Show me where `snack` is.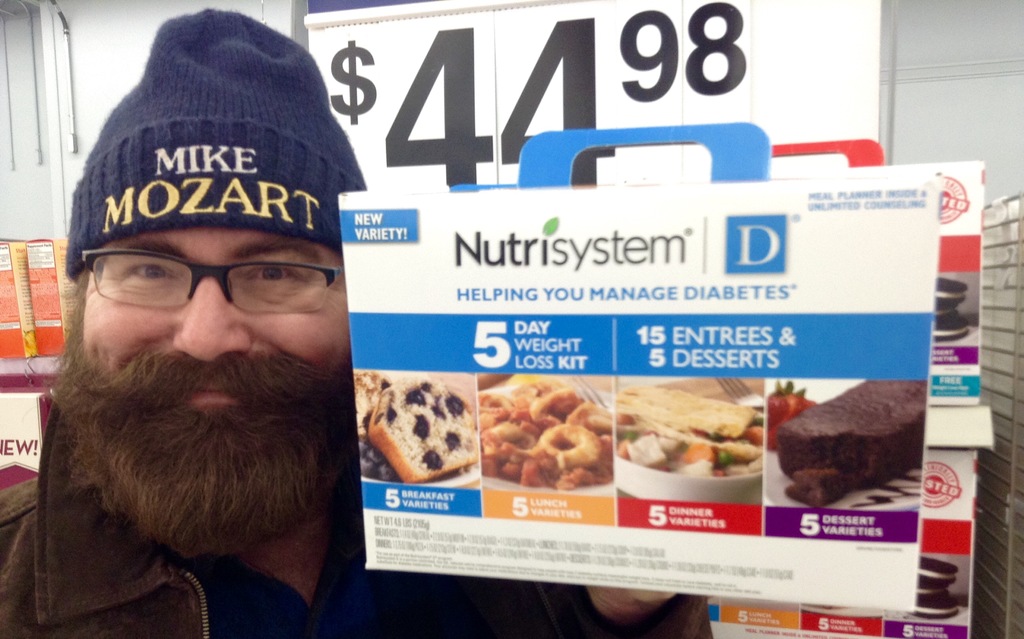
`snack` is at <region>611, 390, 769, 510</region>.
